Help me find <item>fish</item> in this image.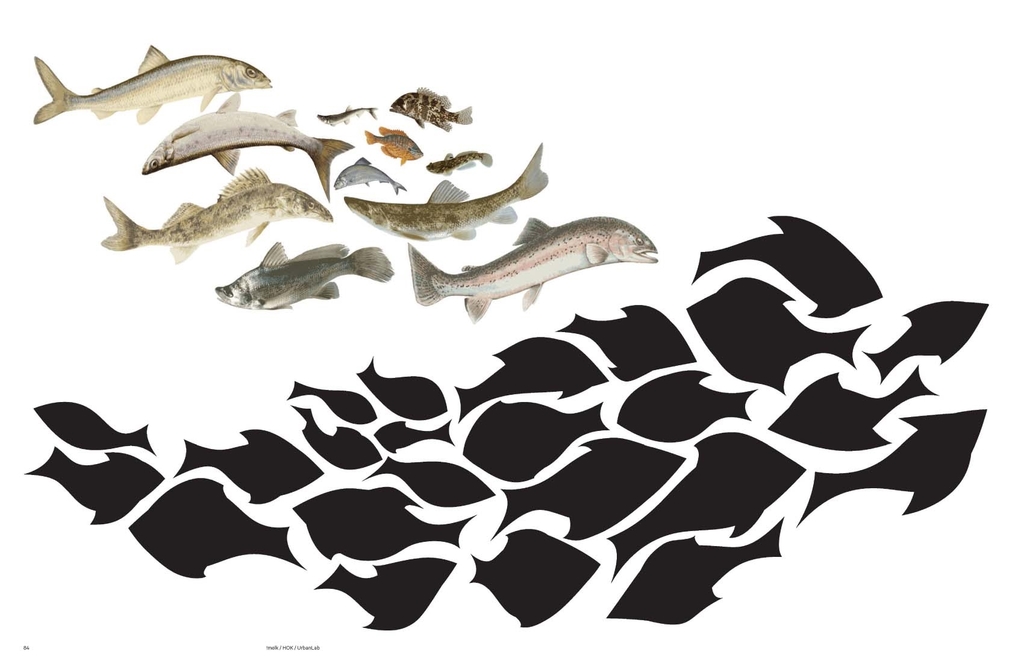
Found it: (left=340, top=143, right=549, bottom=245).
